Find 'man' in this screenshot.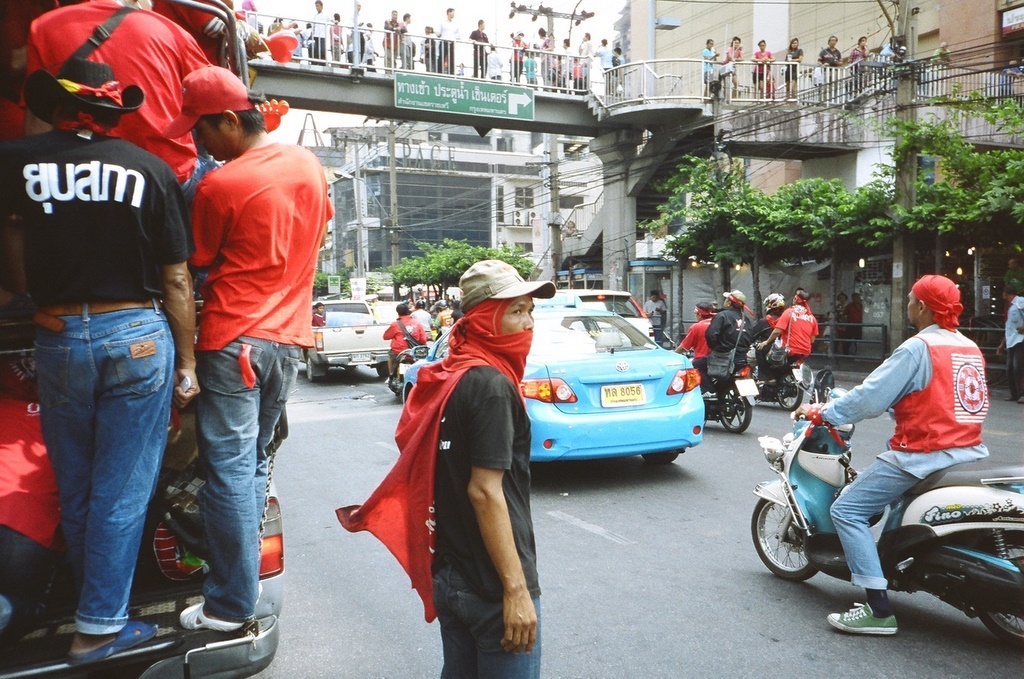
The bounding box for 'man' is rect(158, 87, 331, 589).
